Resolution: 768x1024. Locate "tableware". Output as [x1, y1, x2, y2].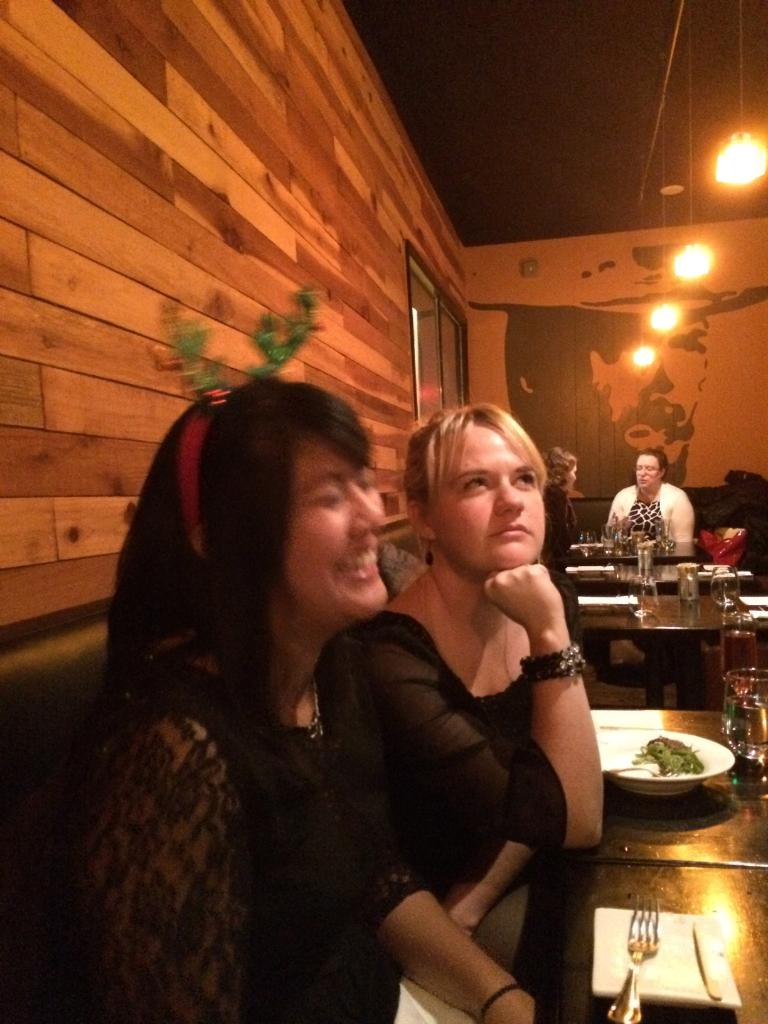
[605, 886, 662, 1023].
